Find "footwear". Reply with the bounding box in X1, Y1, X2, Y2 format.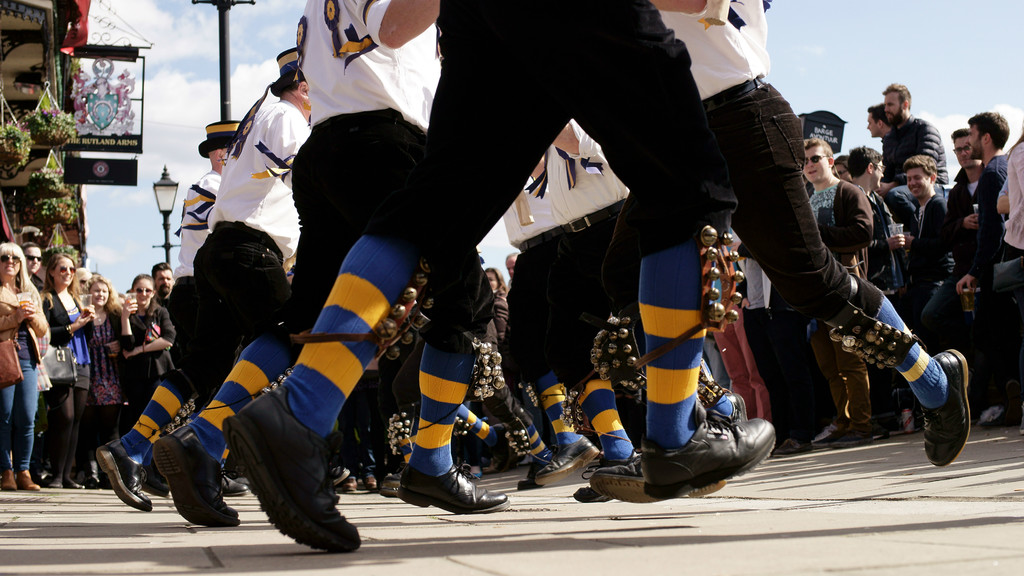
330, 468, 346, 488.
